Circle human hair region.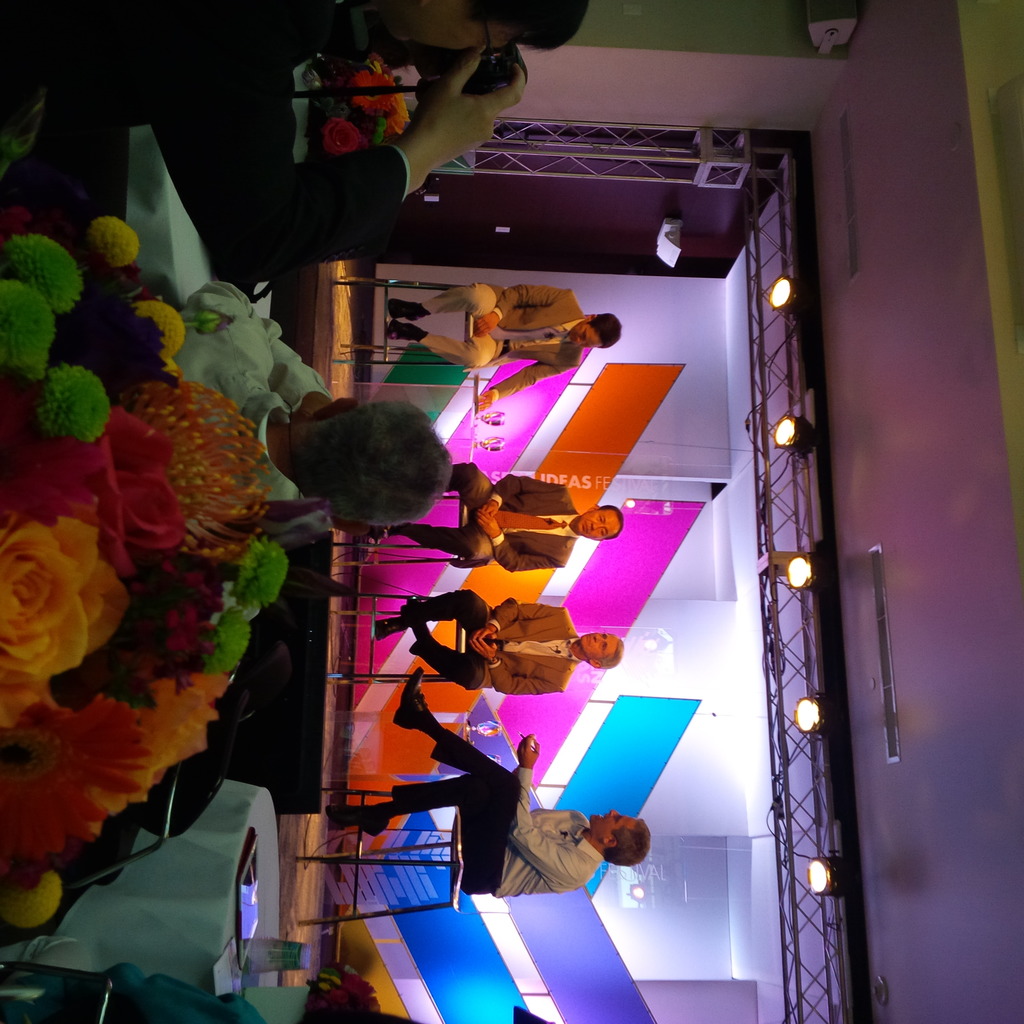
Region: [600, 632, 622, 671].
